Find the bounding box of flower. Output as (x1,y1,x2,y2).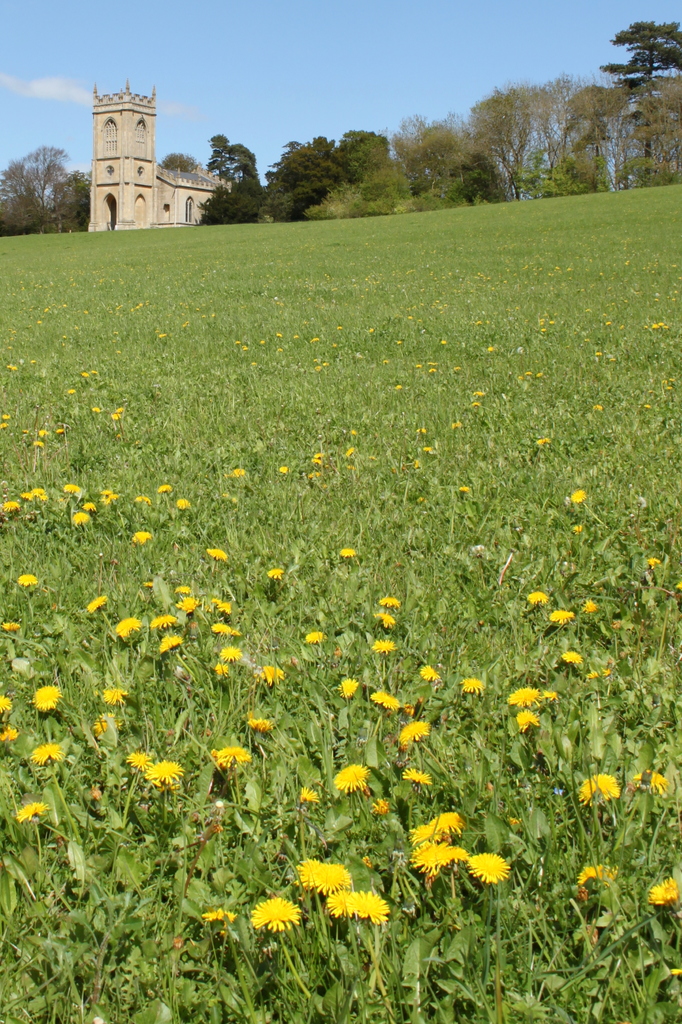
(174,593,194,614).
